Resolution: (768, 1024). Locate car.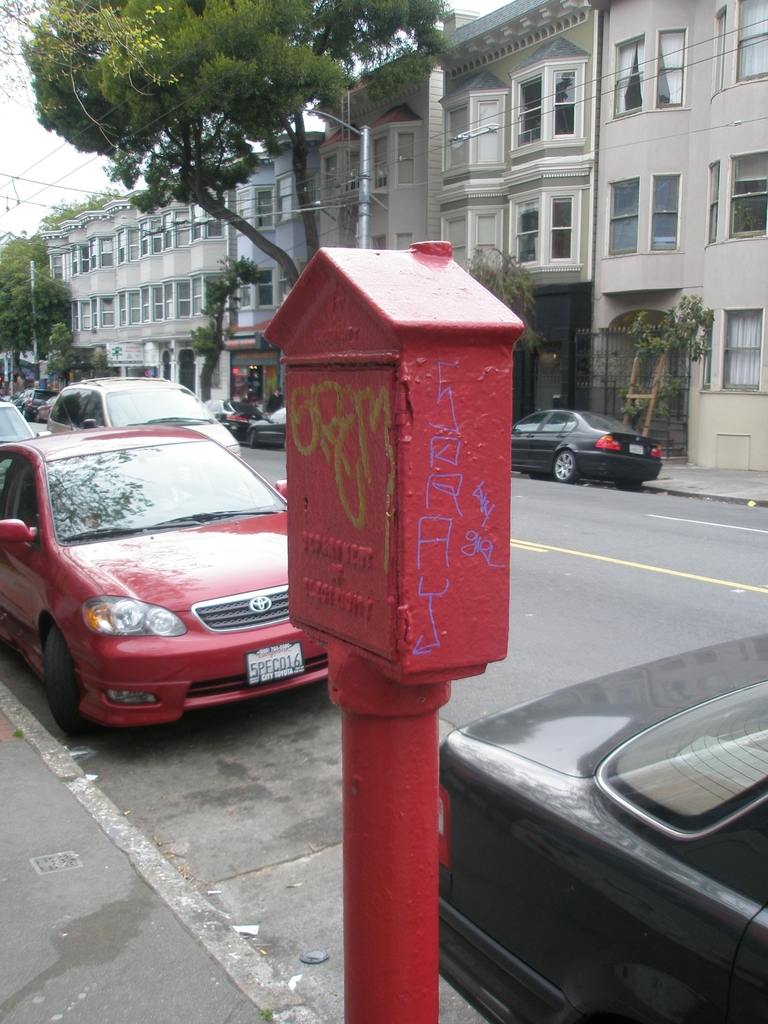
[243, 406, 287, 447].
